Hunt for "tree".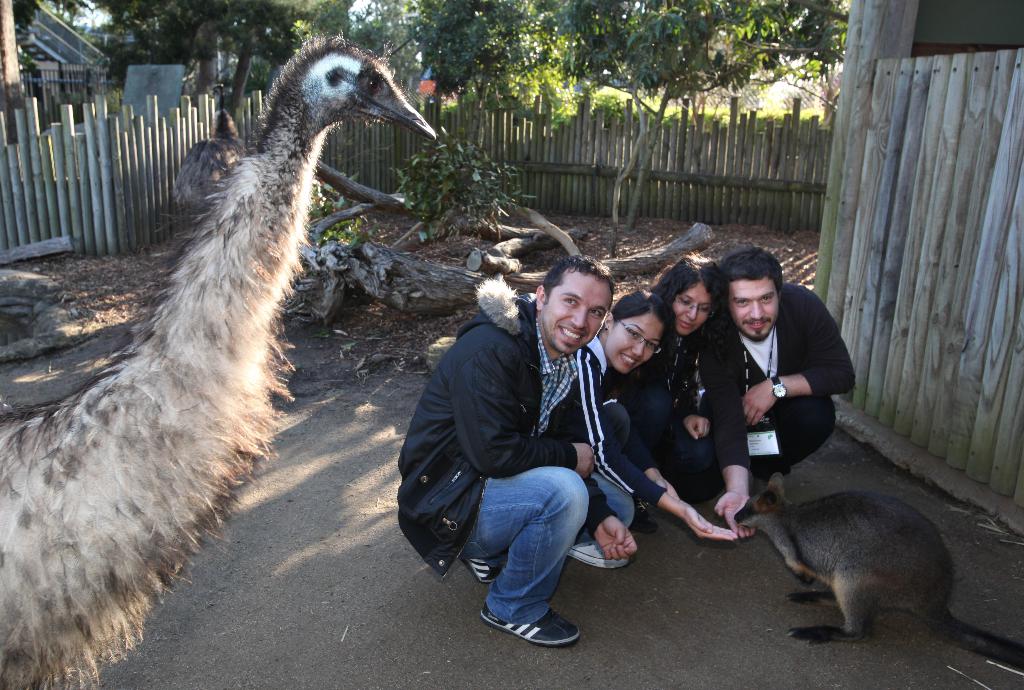
Hunted down at x1=374 y1=1 x2=535 y2=182.
